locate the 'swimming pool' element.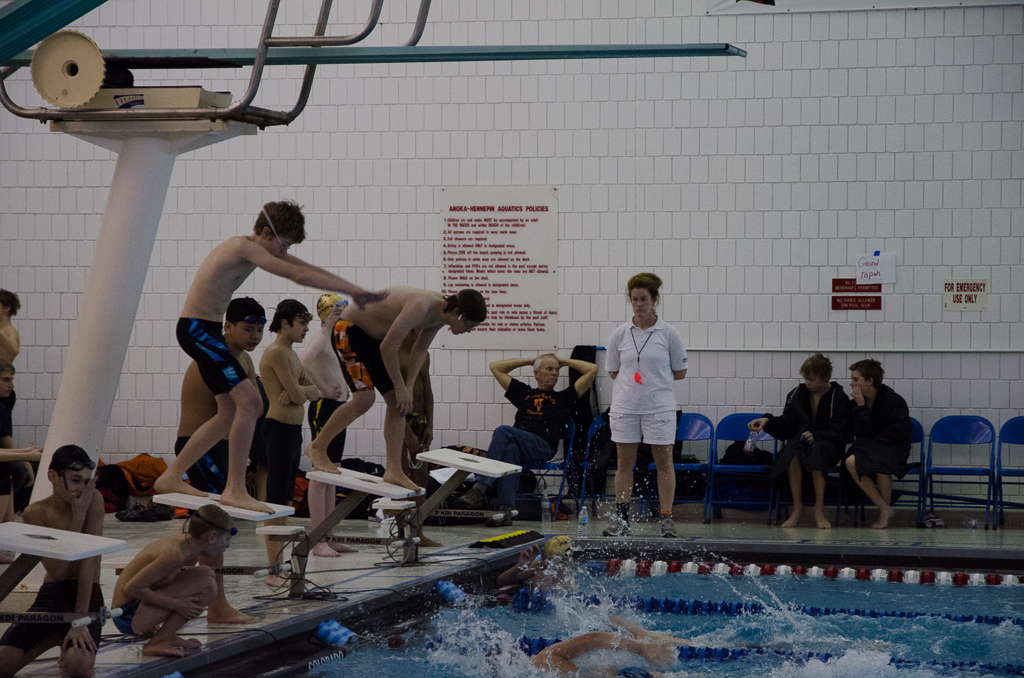
Element bbox: box(286, 498, 1007, 647).
